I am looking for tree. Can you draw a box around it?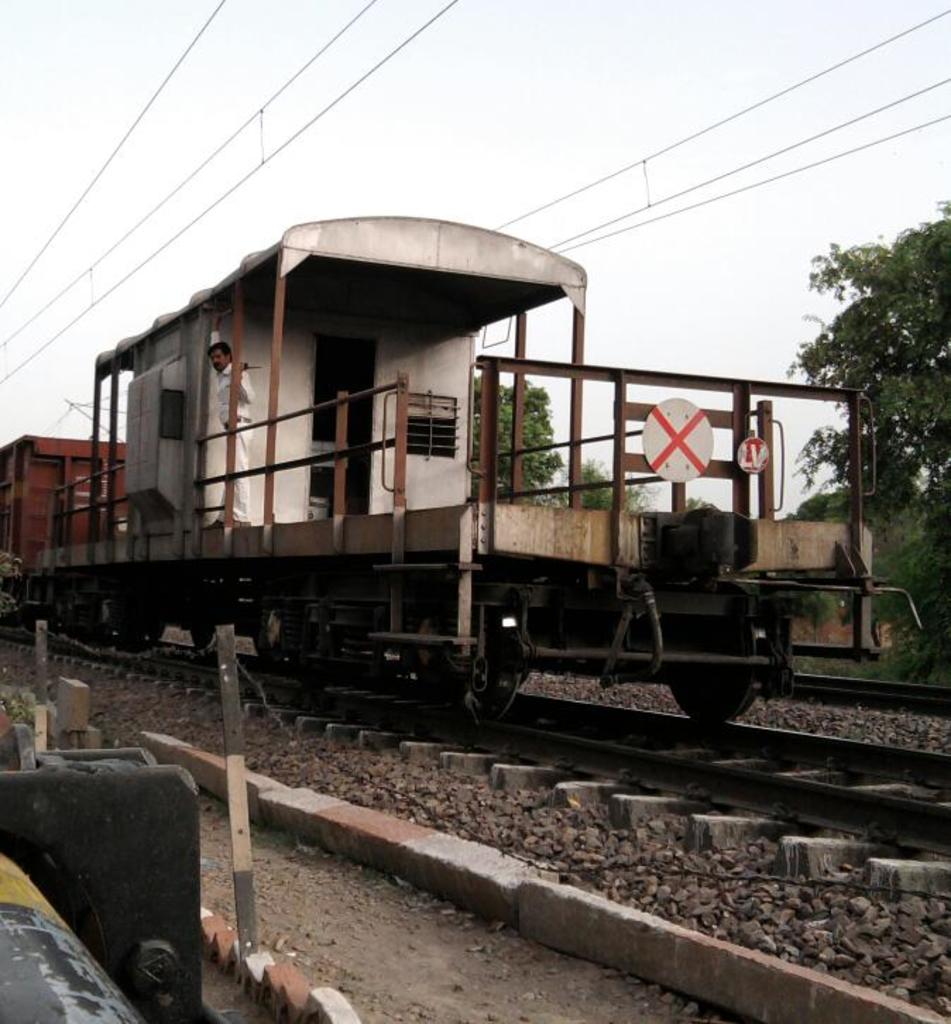
Sure, the bounding box is select_region(463, 374, 553, 516).
